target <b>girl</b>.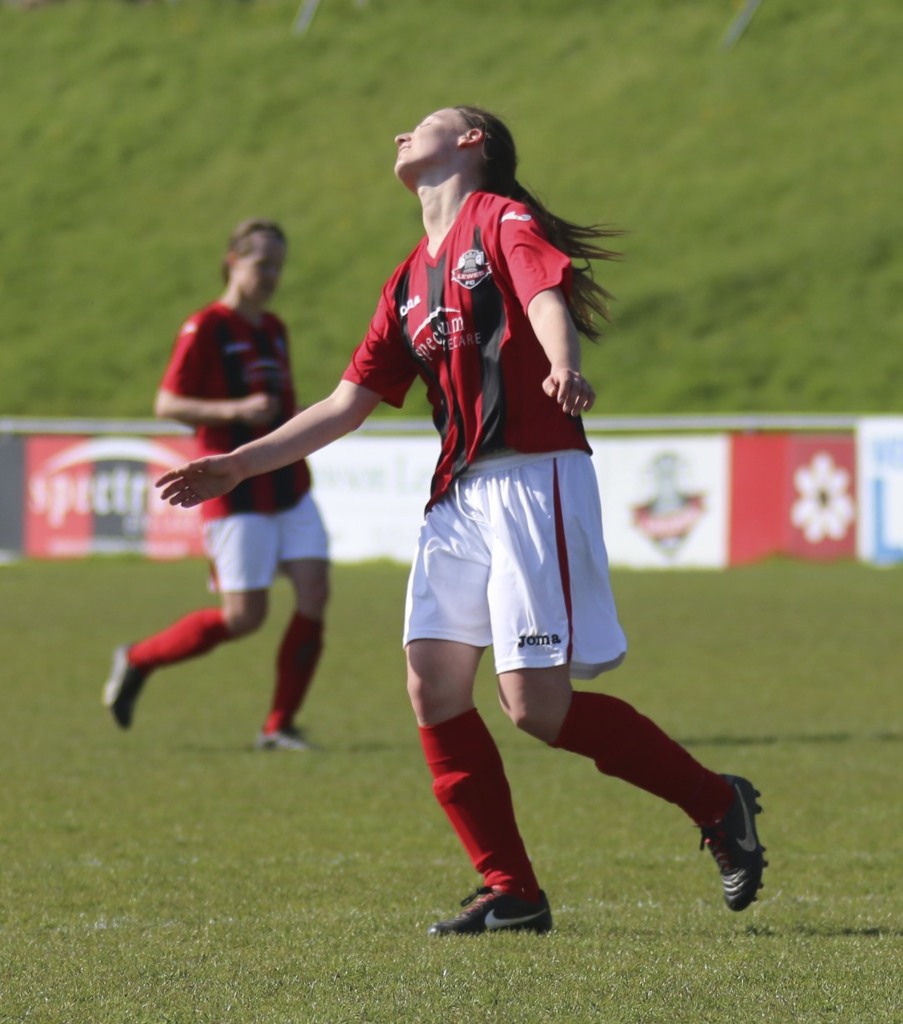
Target region: rect(102, 223, 330, 755).
